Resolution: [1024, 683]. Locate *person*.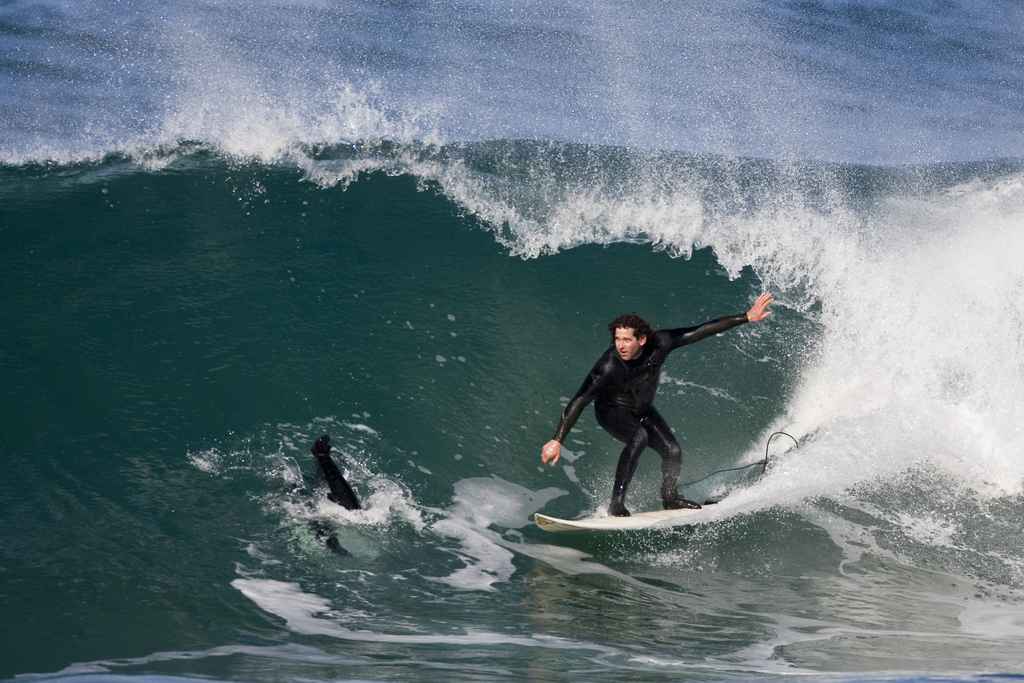
rect(541, 278, 790, 531).
